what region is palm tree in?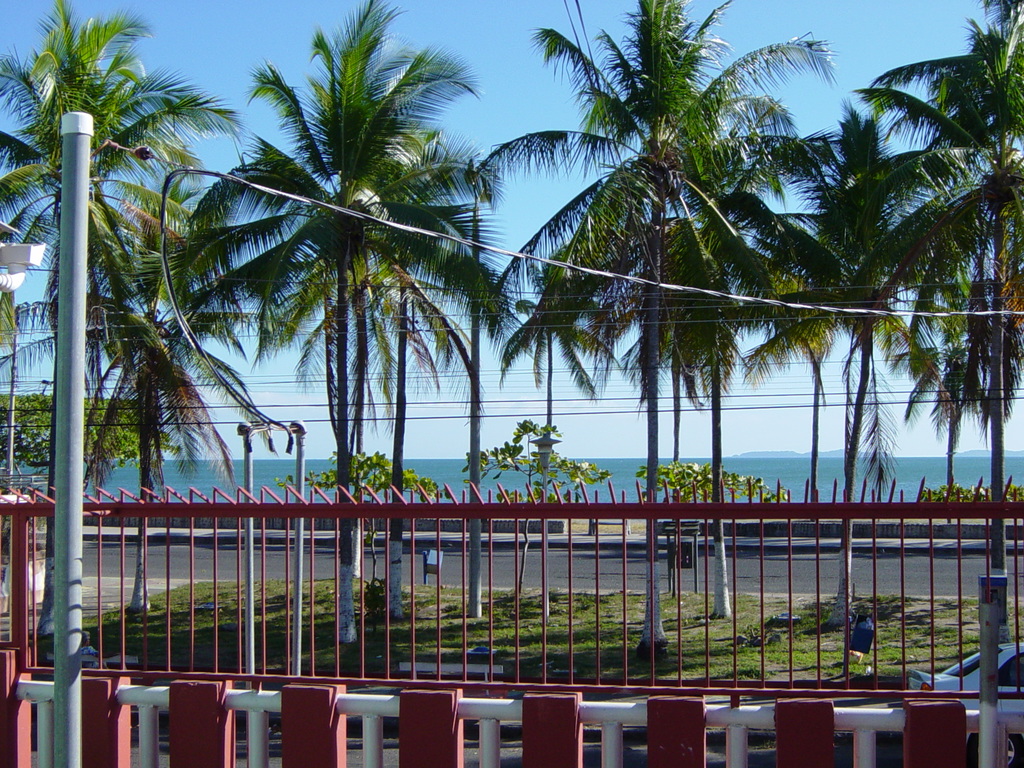
864:0:987:131.
